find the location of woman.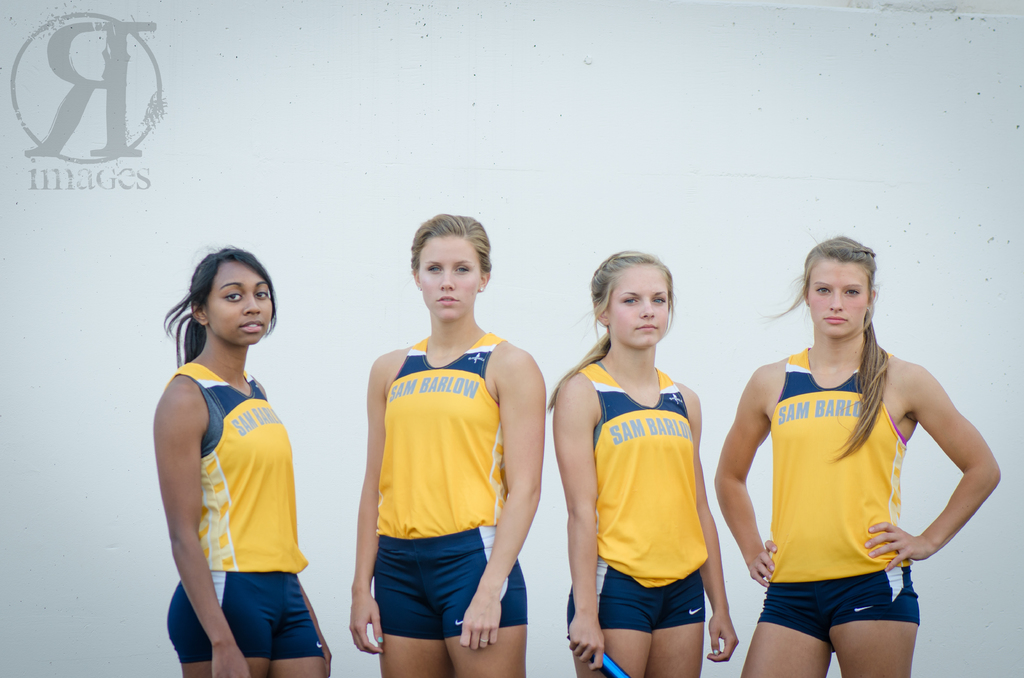
Location: Rect(712, 234, 1003, 677).
